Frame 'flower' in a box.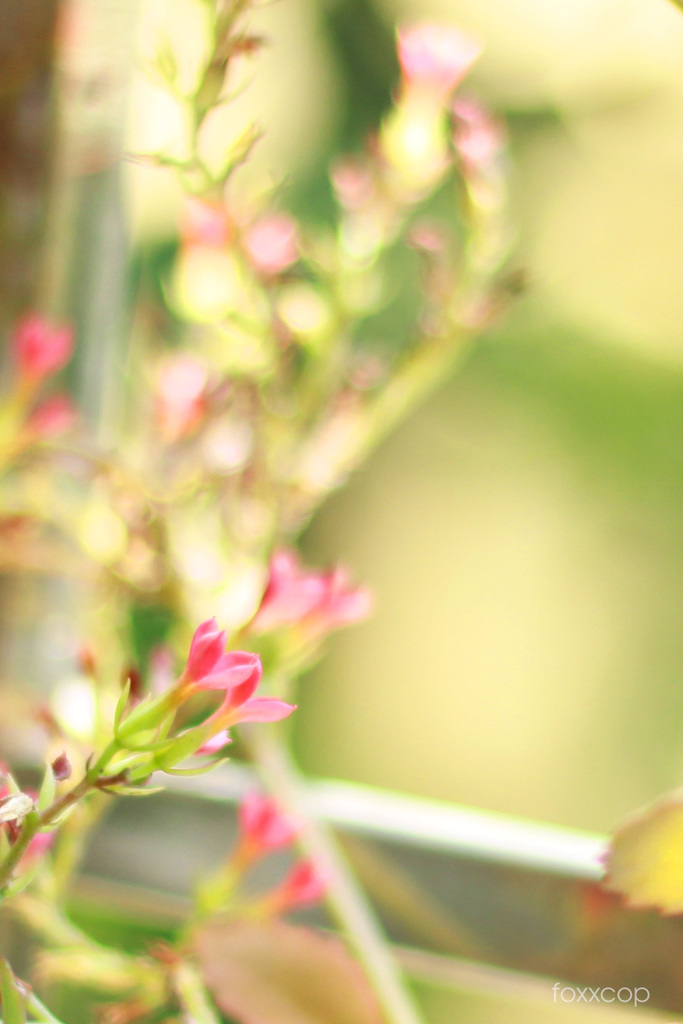
[x1=223, y1=545, x2=373, y2=664].
